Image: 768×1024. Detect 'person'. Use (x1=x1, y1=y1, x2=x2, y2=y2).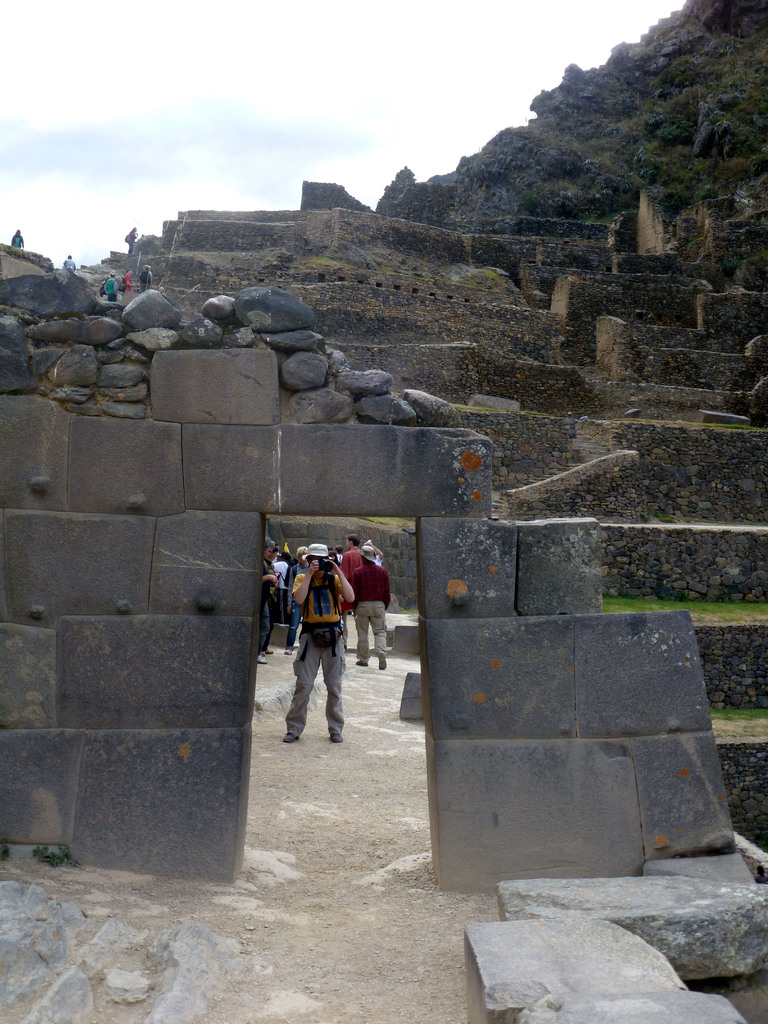
(x1=11, y1=229, x2=25, y2=250).
